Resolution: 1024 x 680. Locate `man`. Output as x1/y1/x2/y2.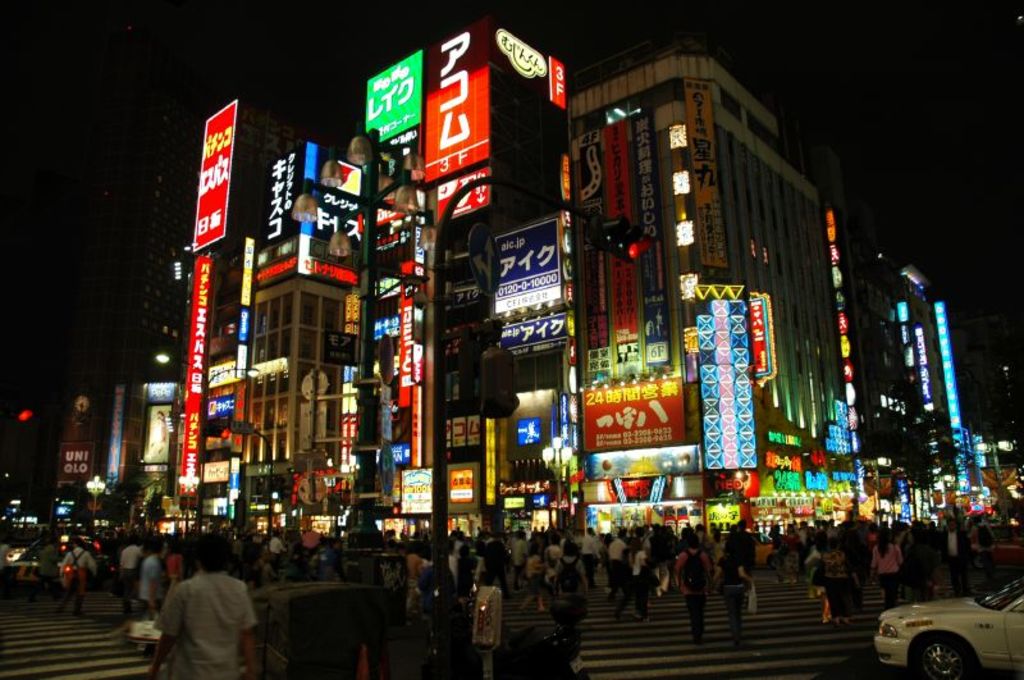
580/526/602/589.
